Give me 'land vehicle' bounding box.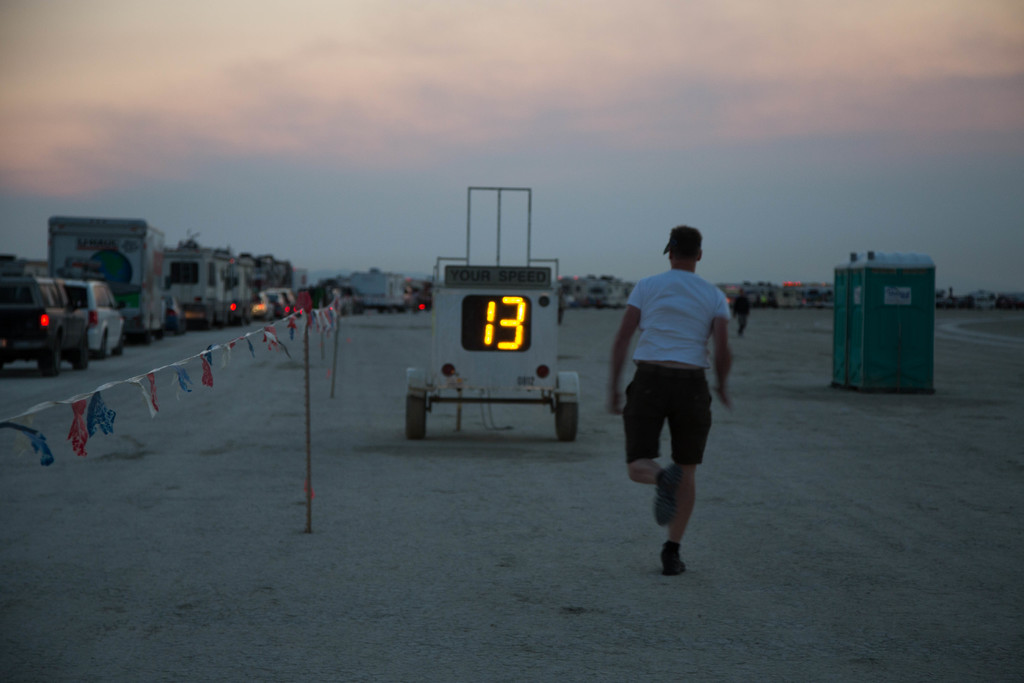
<box>165,248,239,332</box>.
